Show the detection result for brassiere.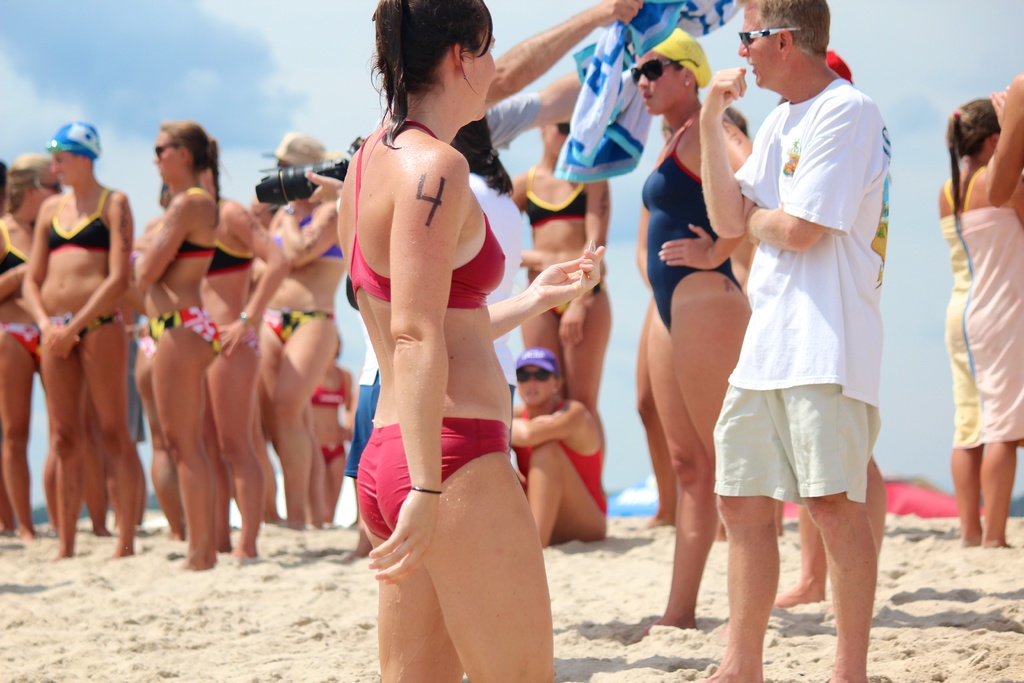
region(206, 201, 253, 276).
